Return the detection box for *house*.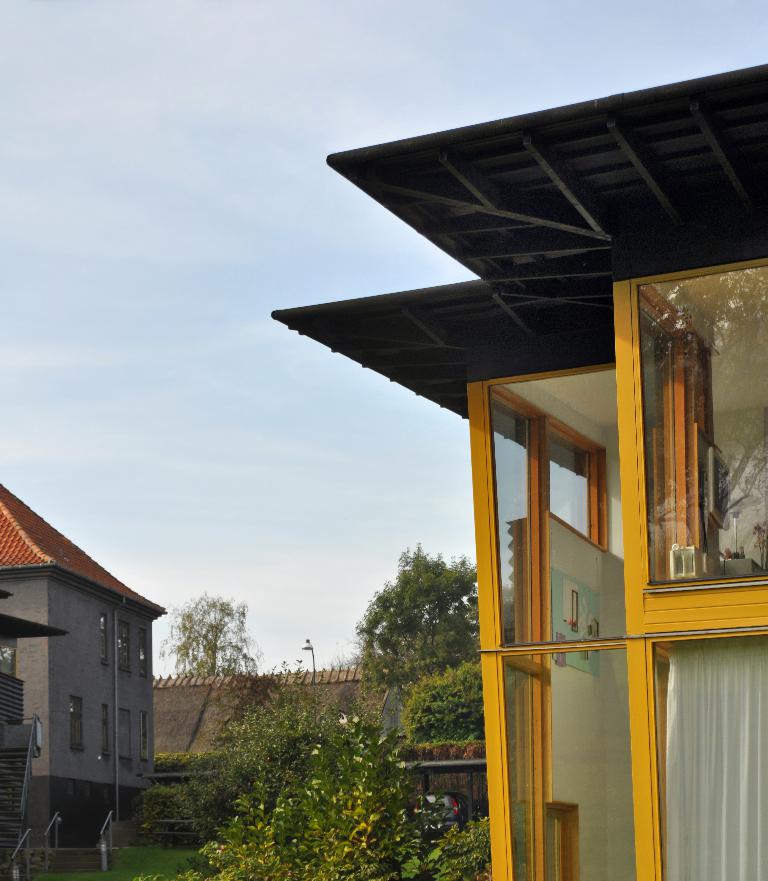
0:482:167:852.
